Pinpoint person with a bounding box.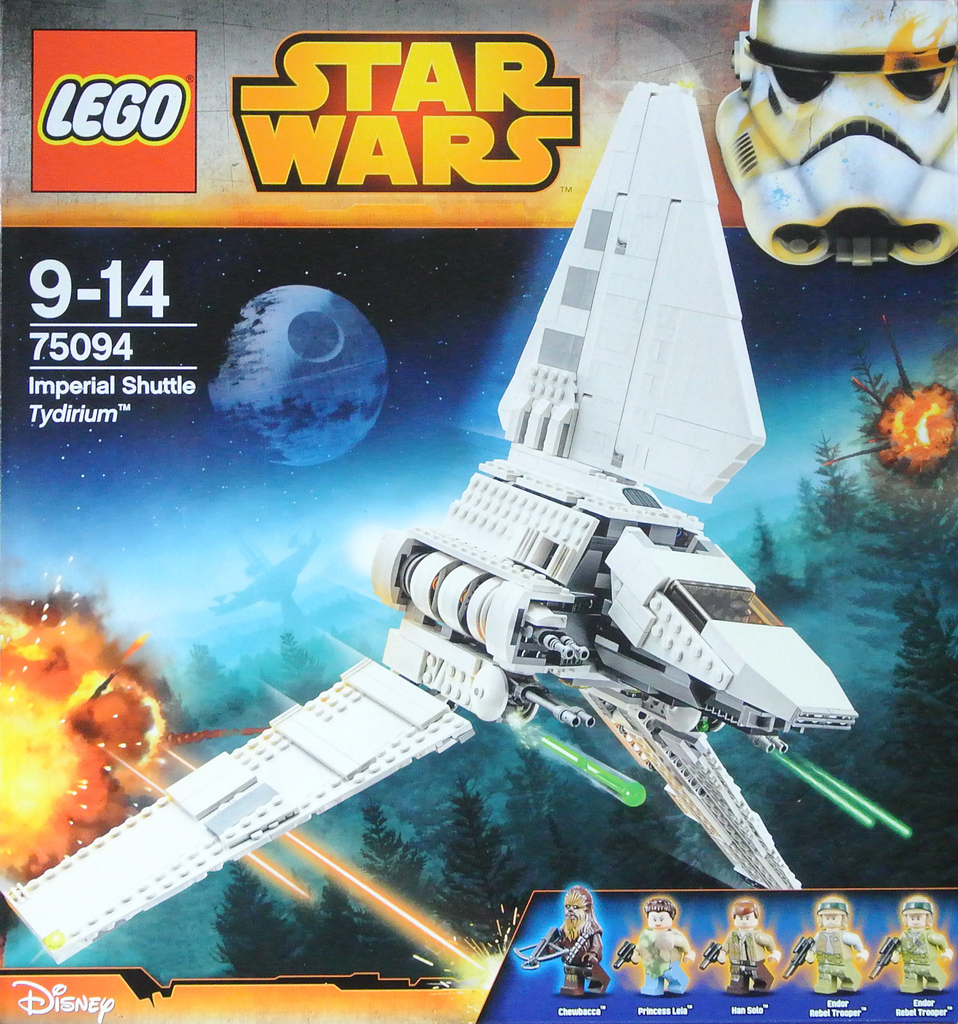
bbox=(797, 888, 865, 995).
